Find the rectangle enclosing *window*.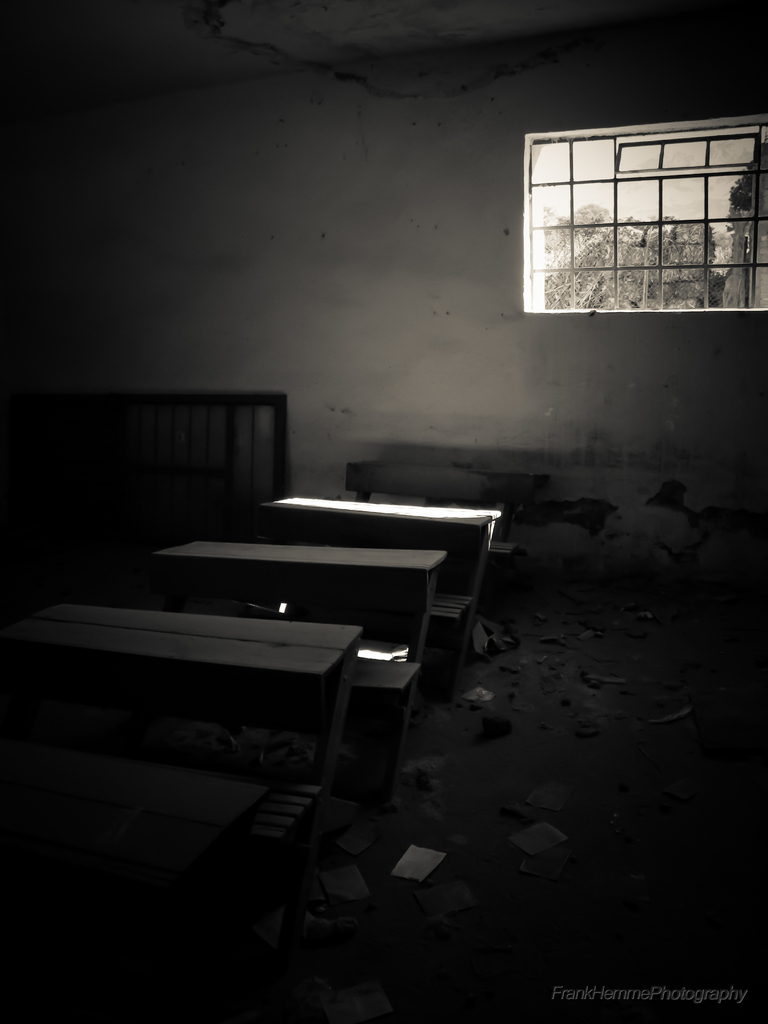
left=508, top=113, right=767, bottom=328.
